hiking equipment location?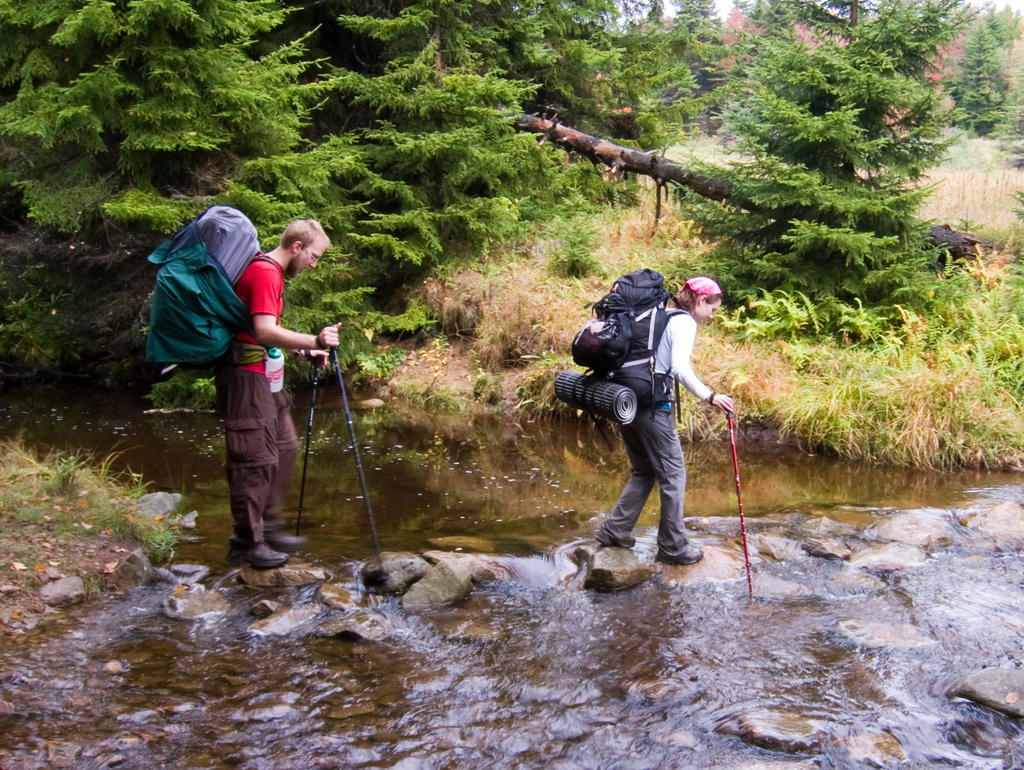
<bbox>723, 412, 757, 593</bbox>
